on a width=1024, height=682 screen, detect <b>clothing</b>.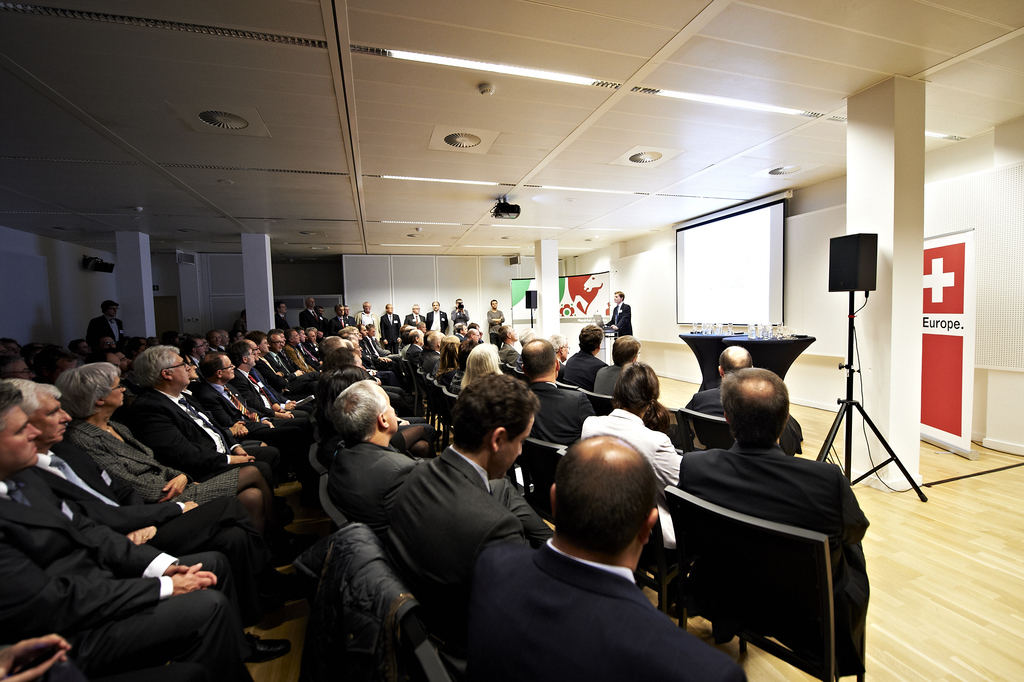
364:332:396:363.
